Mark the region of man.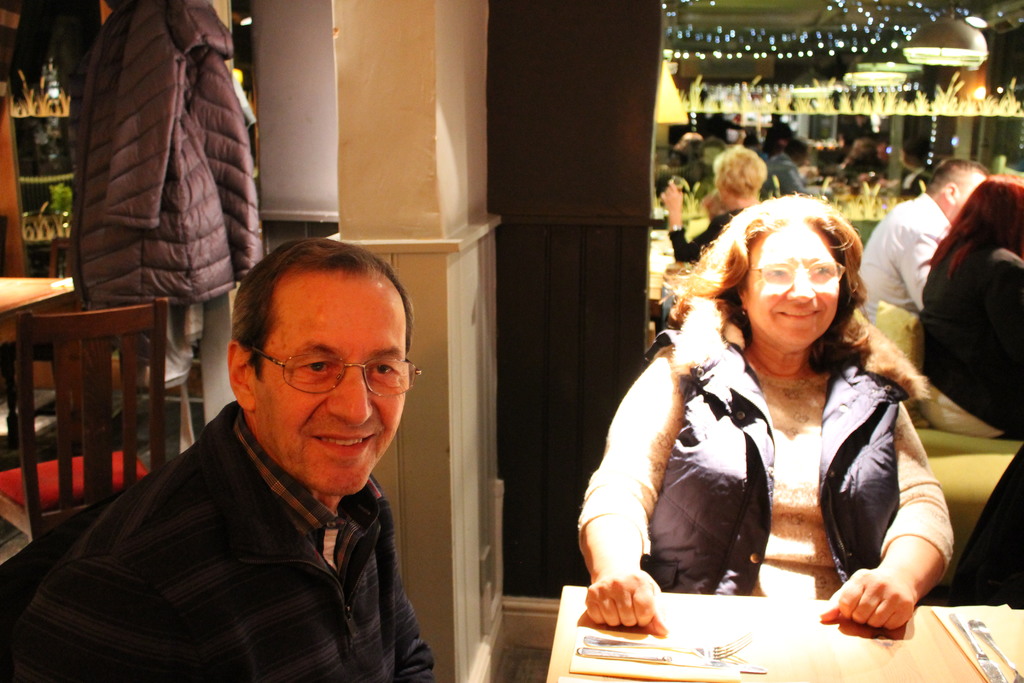
Region: <bbox>29, 231, 473, 679</bbox>.
